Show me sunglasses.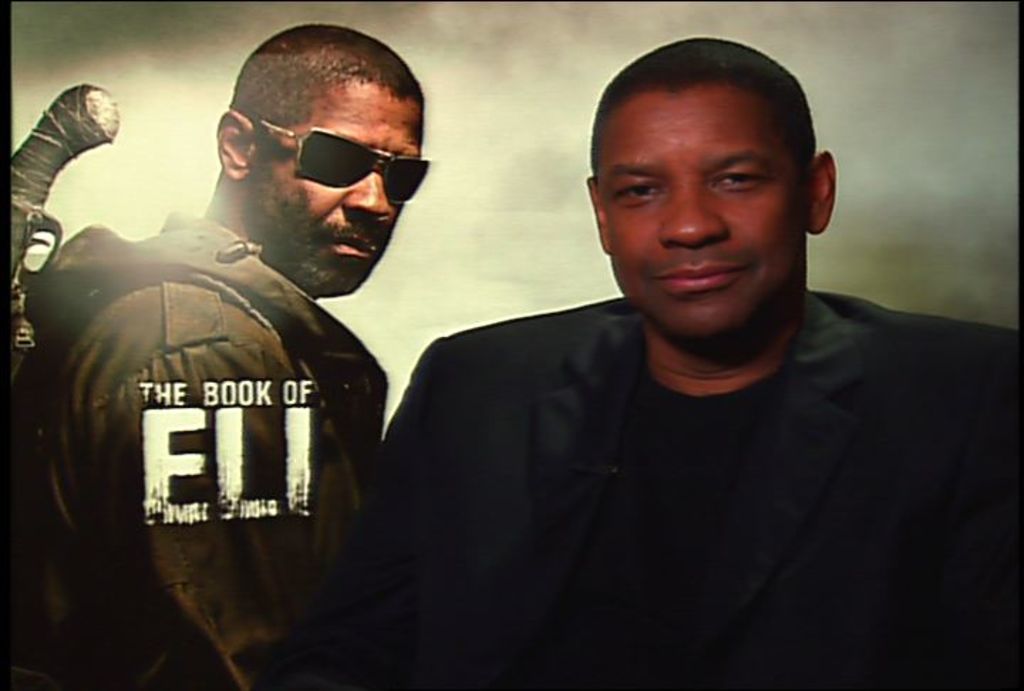
sunglasses is here: 255:124:428:205.
